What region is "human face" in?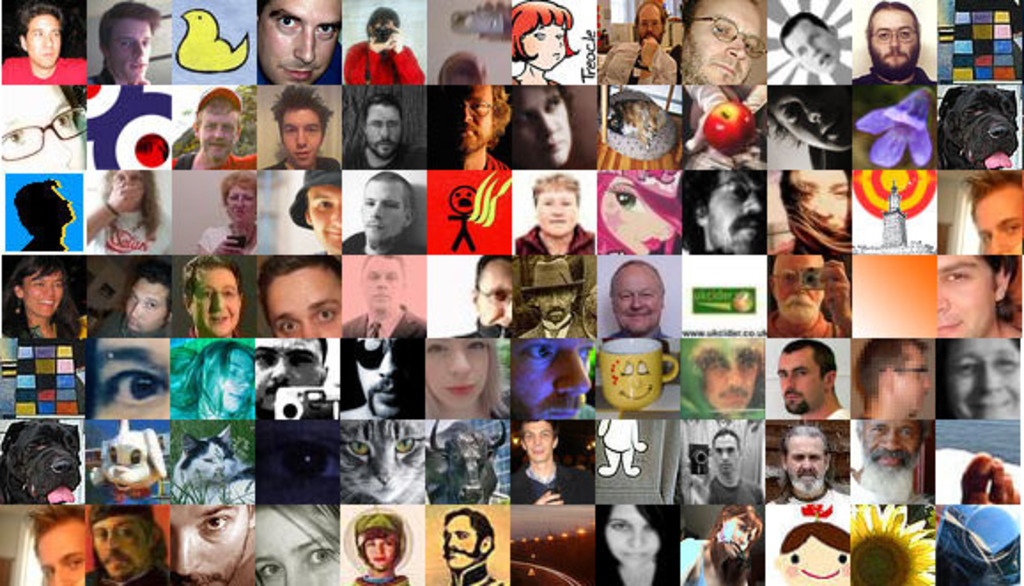
974/191/1022/255.
